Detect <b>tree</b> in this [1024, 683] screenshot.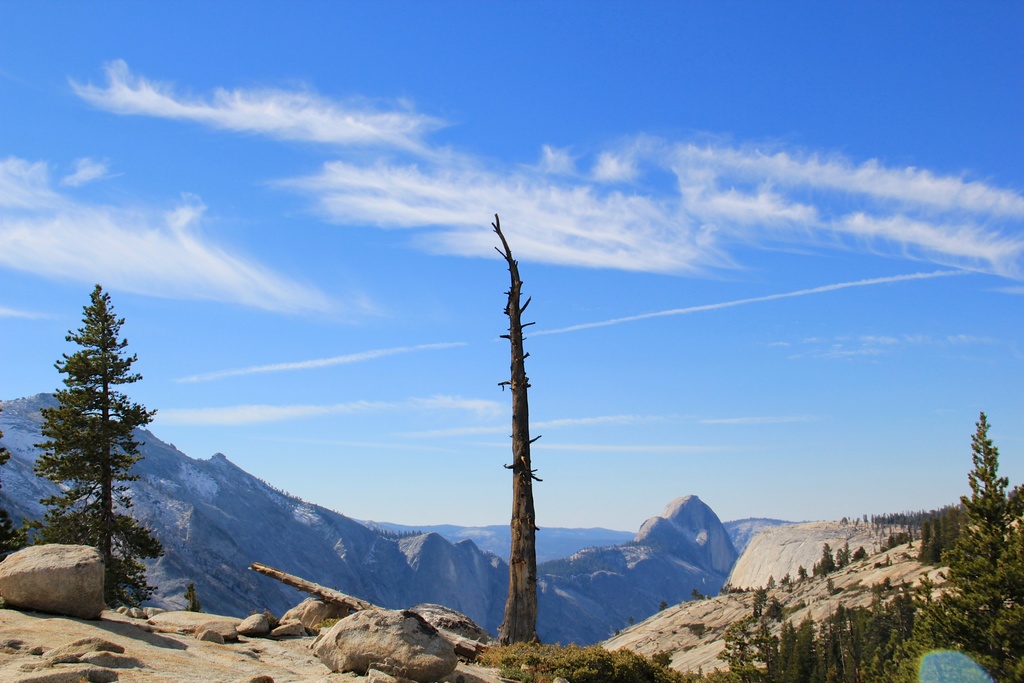
Detection: pyautogui.locateOnScreen(948, 411, 1023, 624).
